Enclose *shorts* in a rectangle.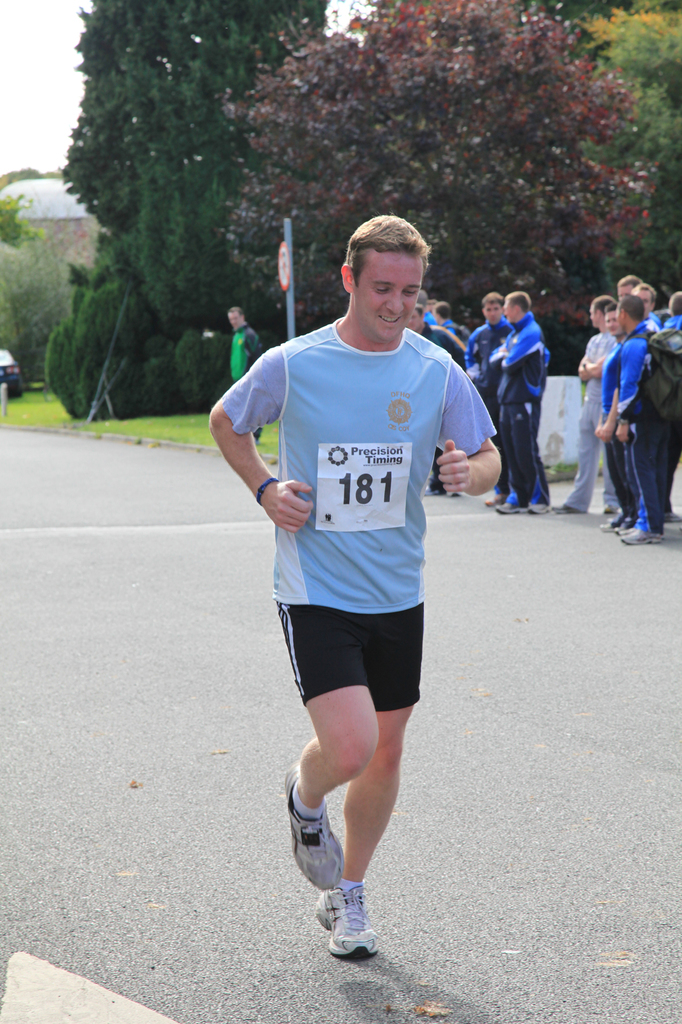
<bbox>274, 602, 442, 731</bbox>.
